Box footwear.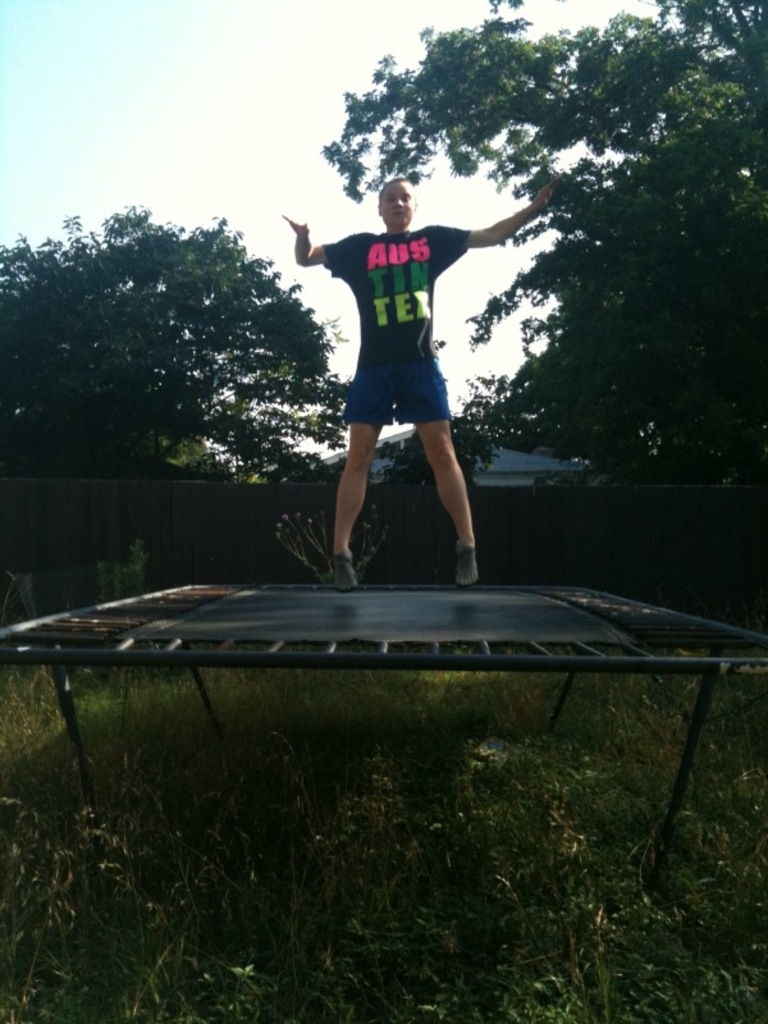
pyautogui.locateOnScreen(457, 543, 479, 590).
